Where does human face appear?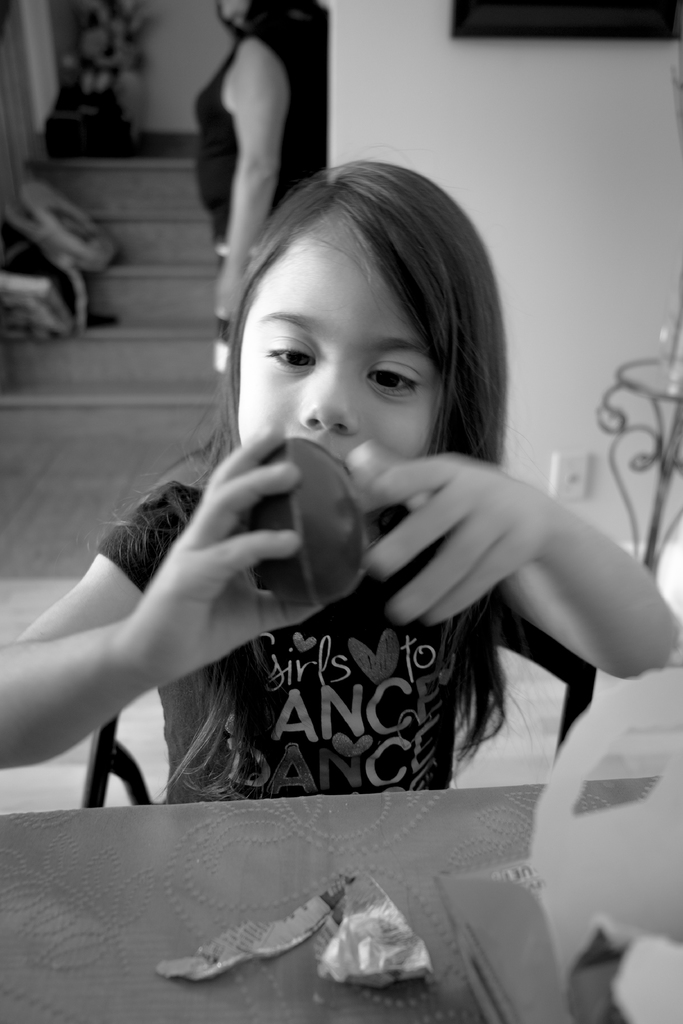
Appears at crop(237, 243, 435, 502).
